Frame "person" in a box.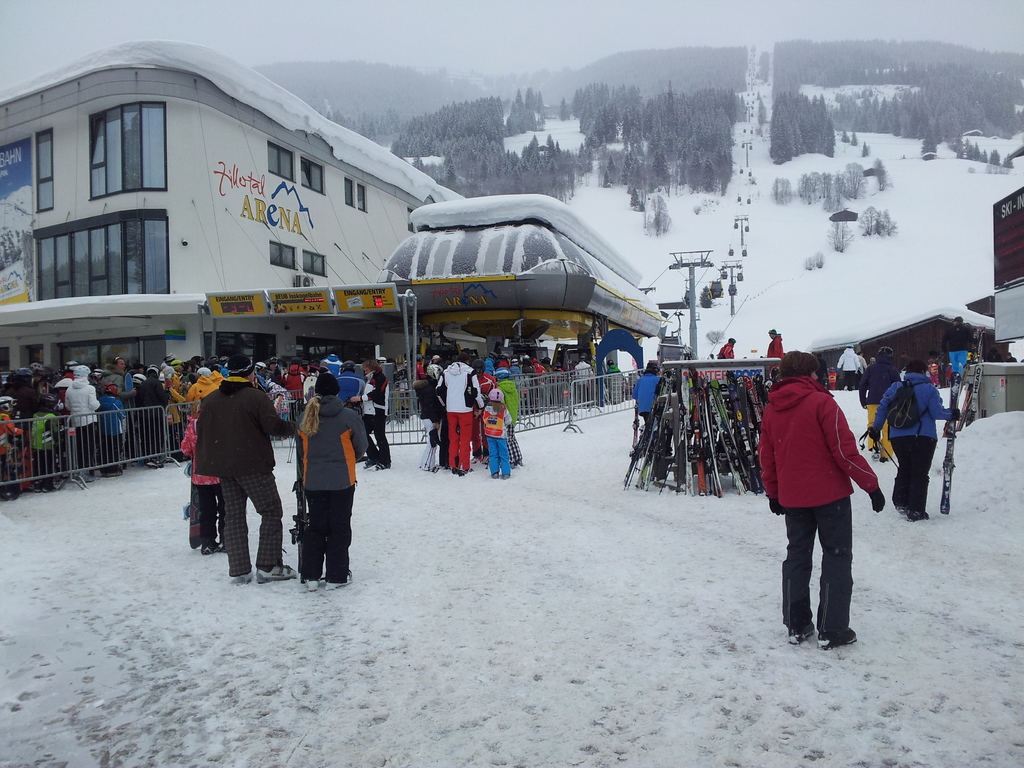
(left=836, top=340, right=861, bottom=396).
